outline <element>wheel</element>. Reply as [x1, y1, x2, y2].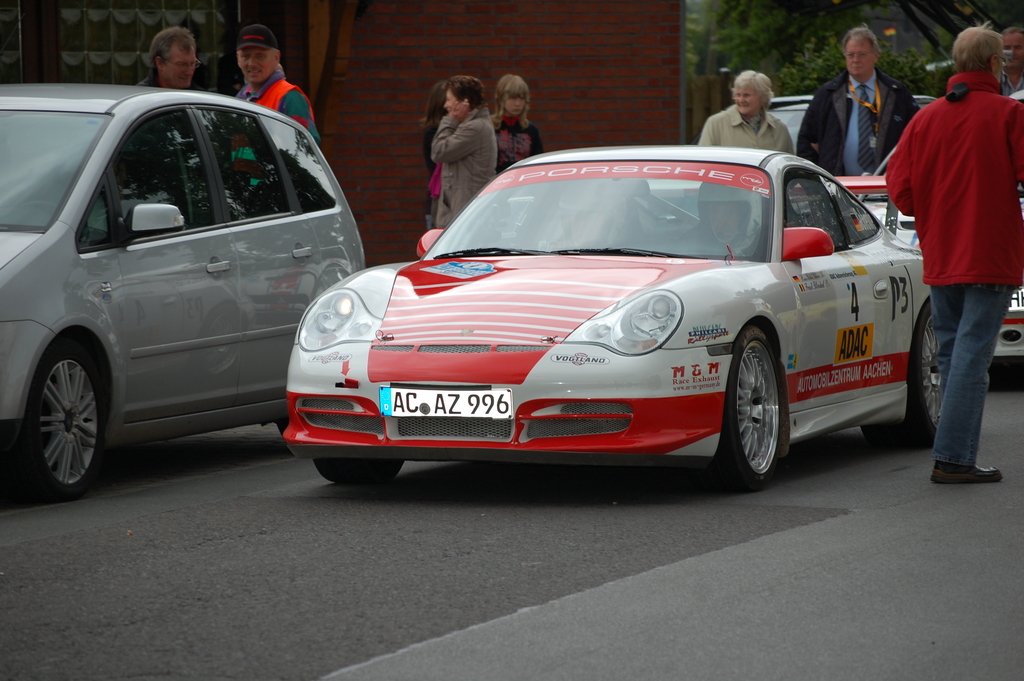
[315, 461, 409, 484].
